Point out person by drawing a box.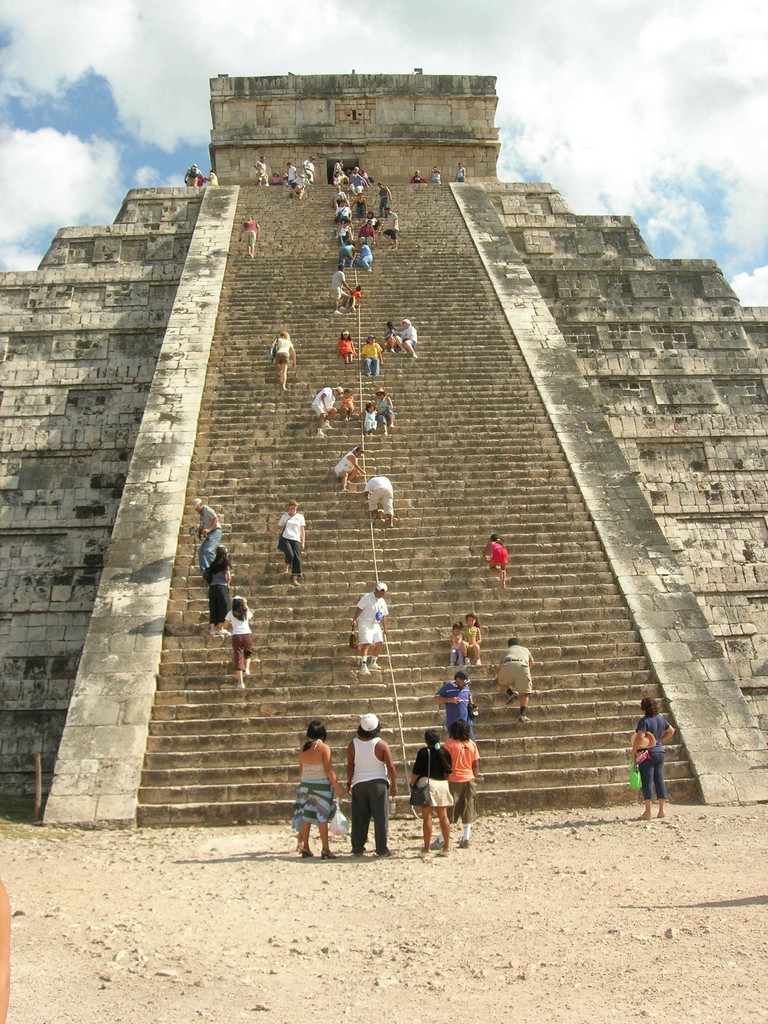
(x1=294, y1=715, x2=334, y2=863).
